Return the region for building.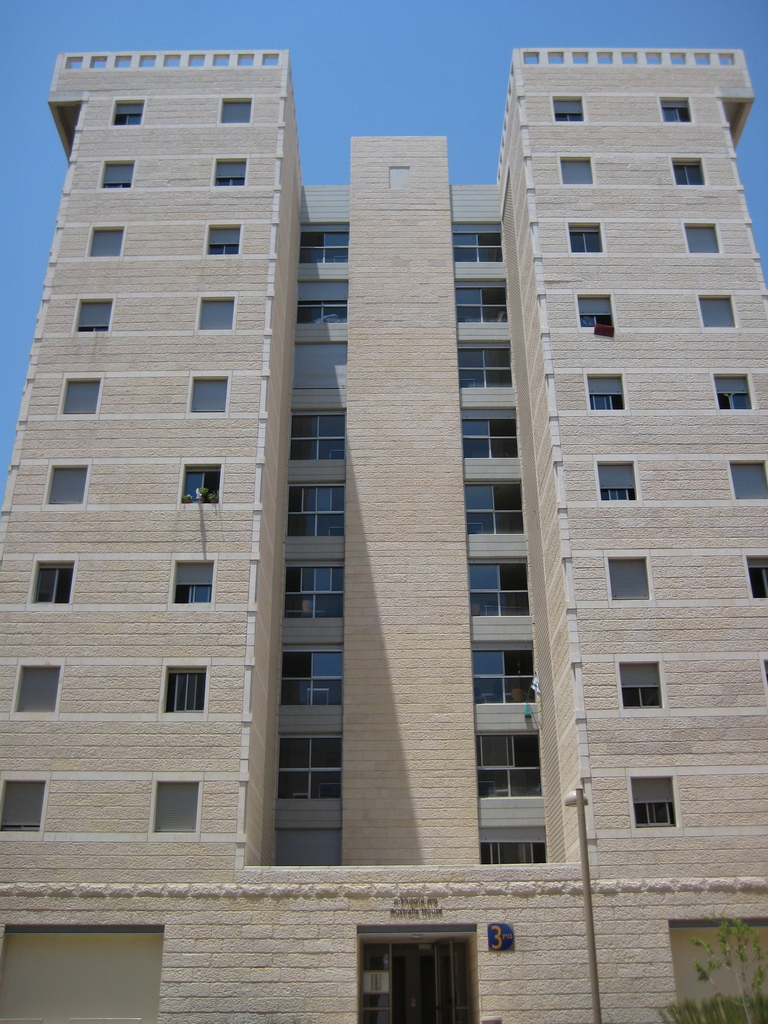
0:50:767:1023.
